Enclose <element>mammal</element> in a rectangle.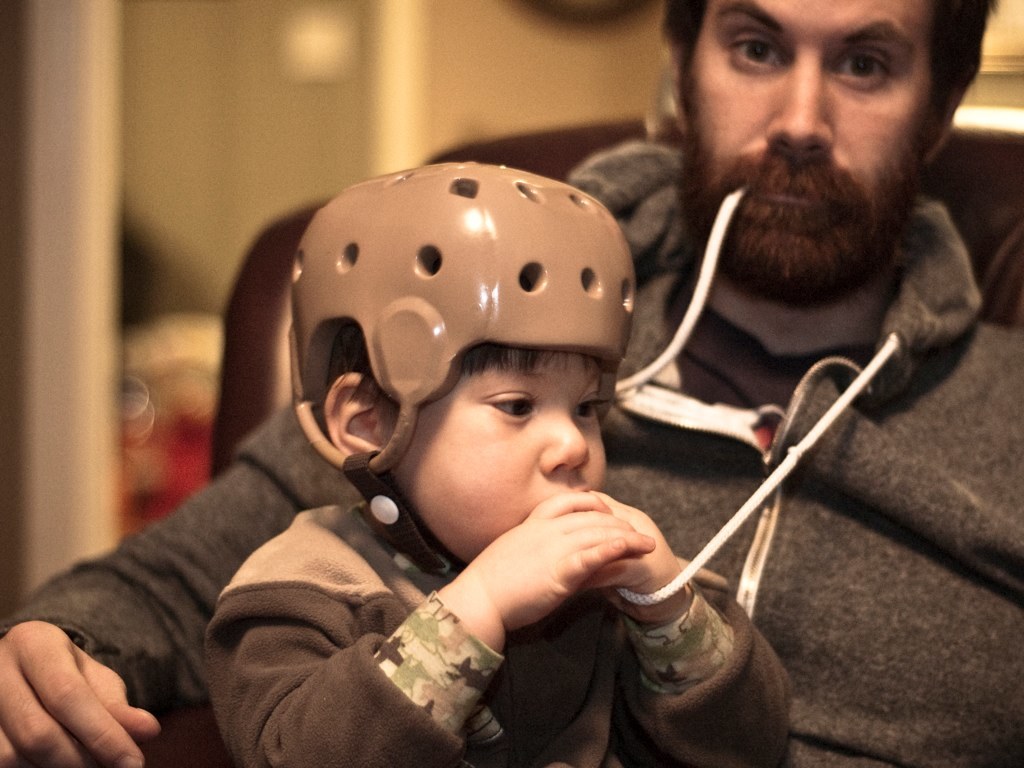
crop(0, 0, 1023, 767).
